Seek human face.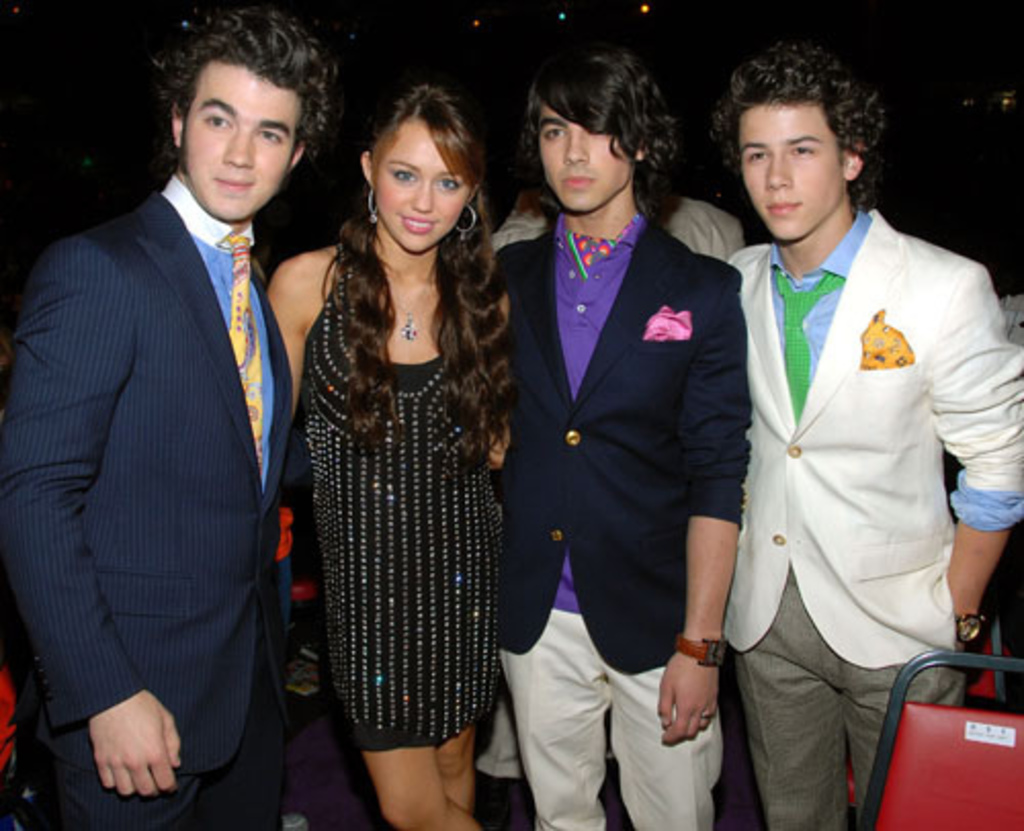
541/108/631/219.
